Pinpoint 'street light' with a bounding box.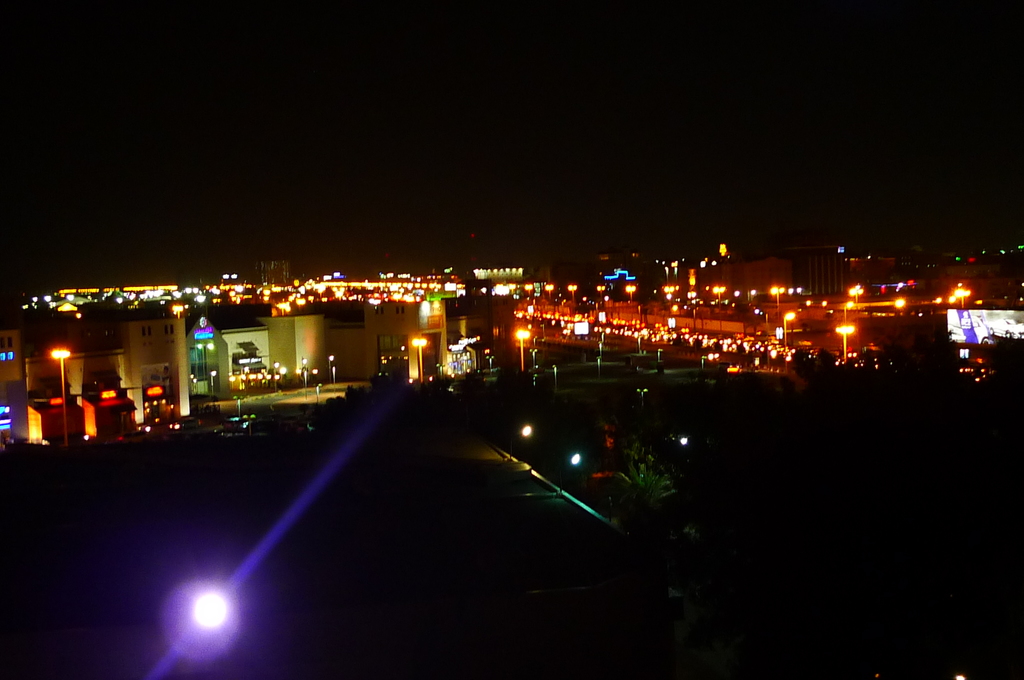
<box>209,368,216,394</box>.
